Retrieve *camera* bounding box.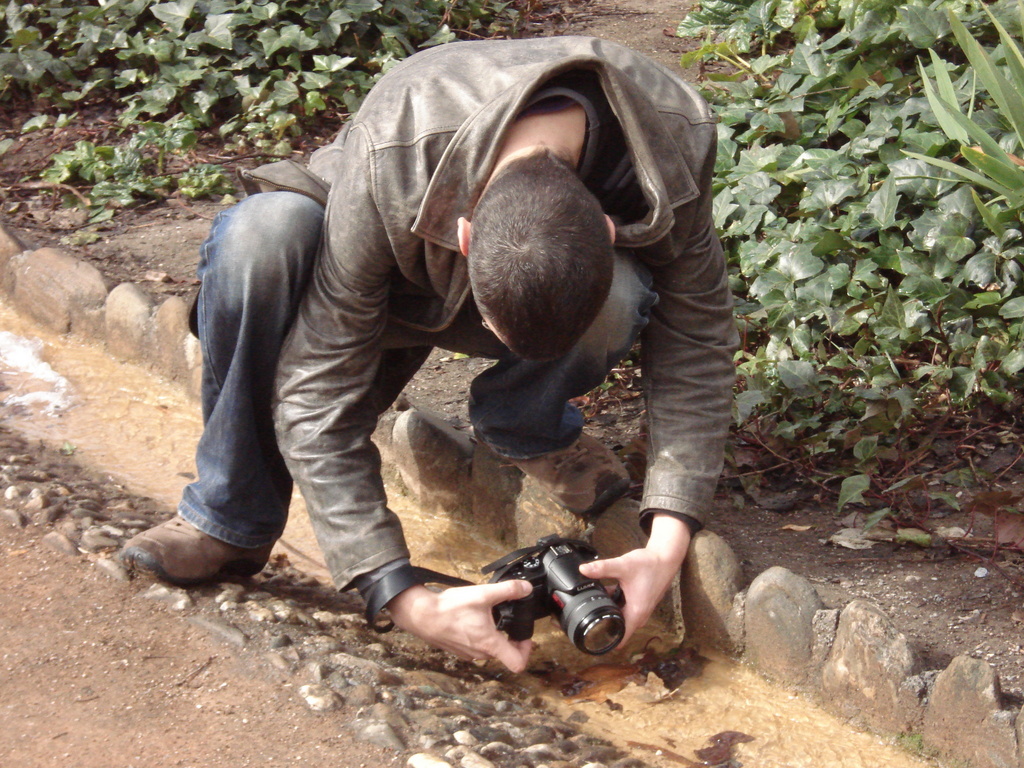
Bounding box: {"x1": 458, "y1": 542, "x2": 644, "y2": 656}.
